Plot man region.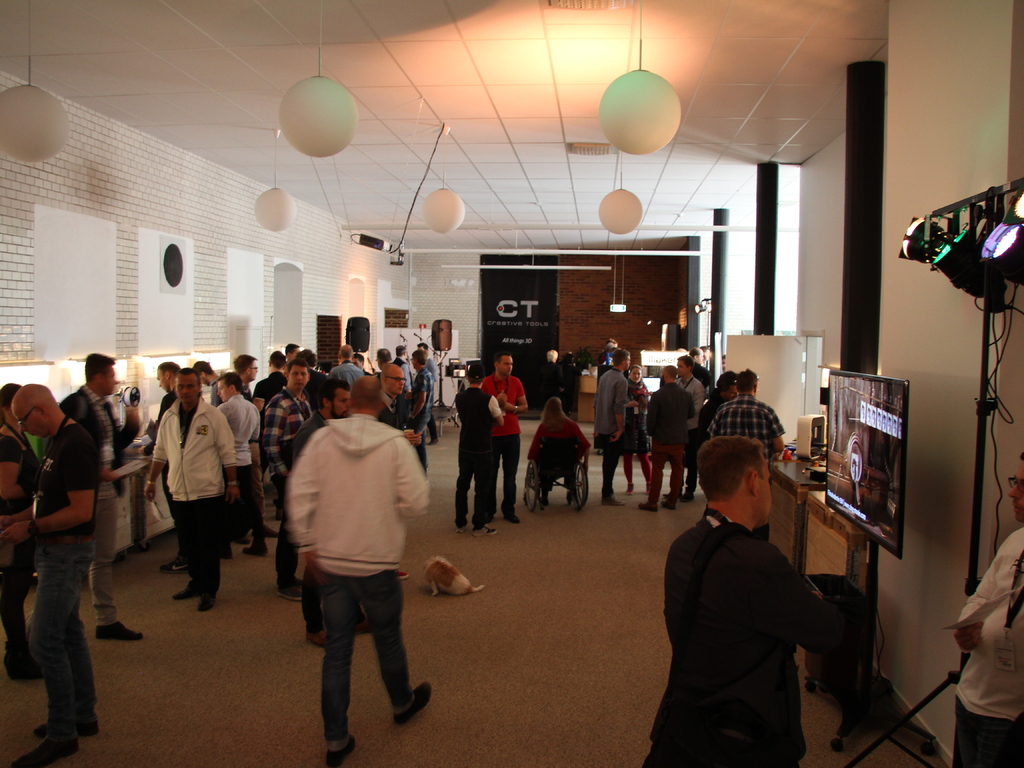
Plotted at x1=375, y1=347, x2=394, y2=369.
